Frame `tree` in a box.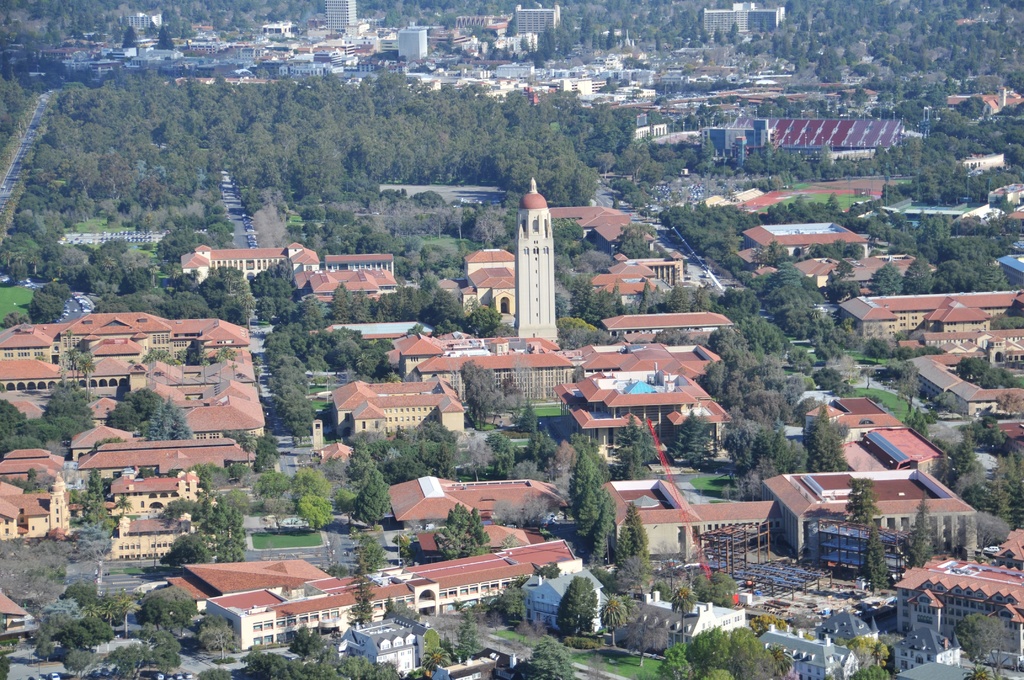
bbox(532, 423, 562, 476).
